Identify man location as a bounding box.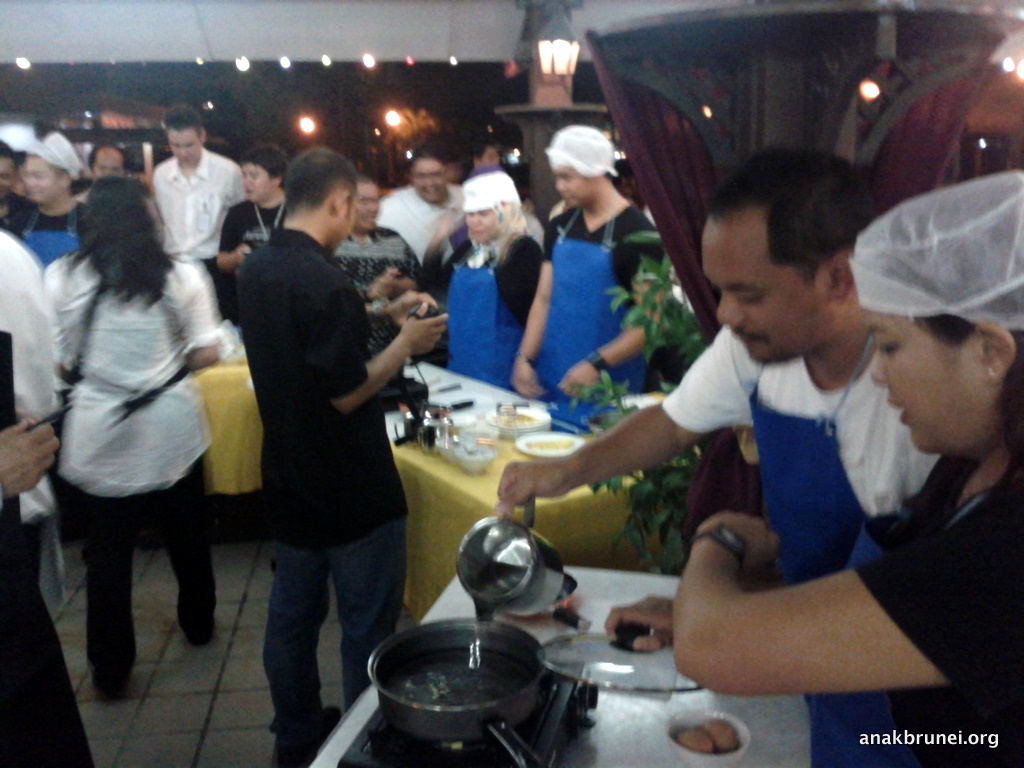
(left=151, top=104, right=248, bottom=318).
